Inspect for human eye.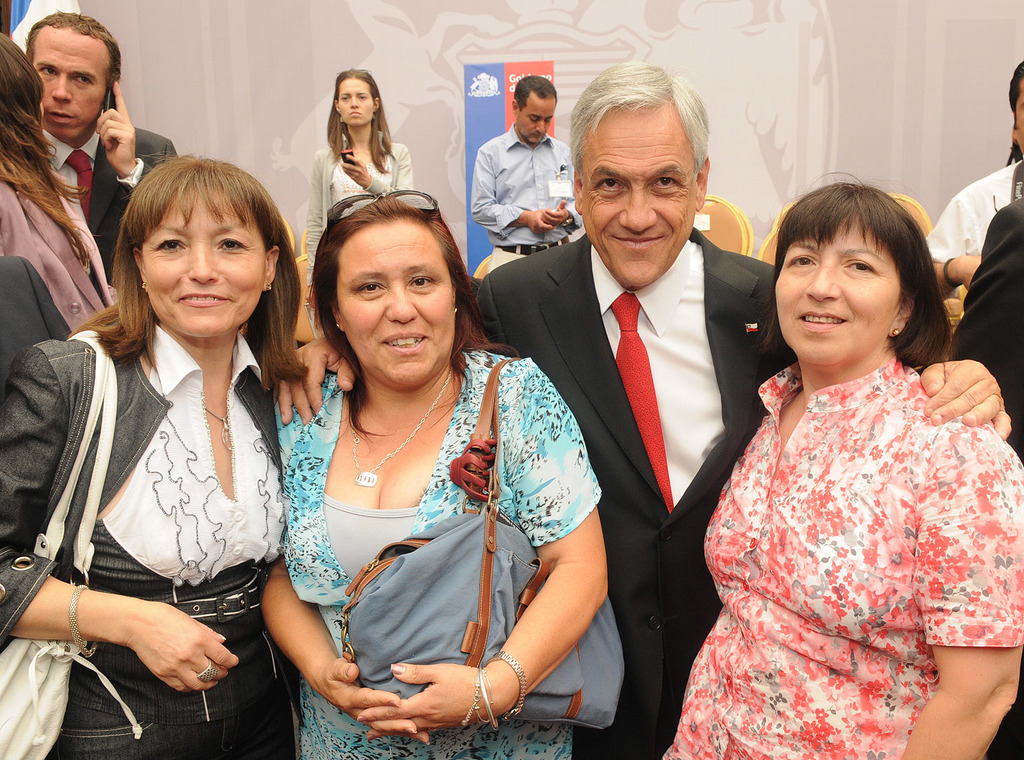
Inspection: l=341, t=95, r=351, b=103.
